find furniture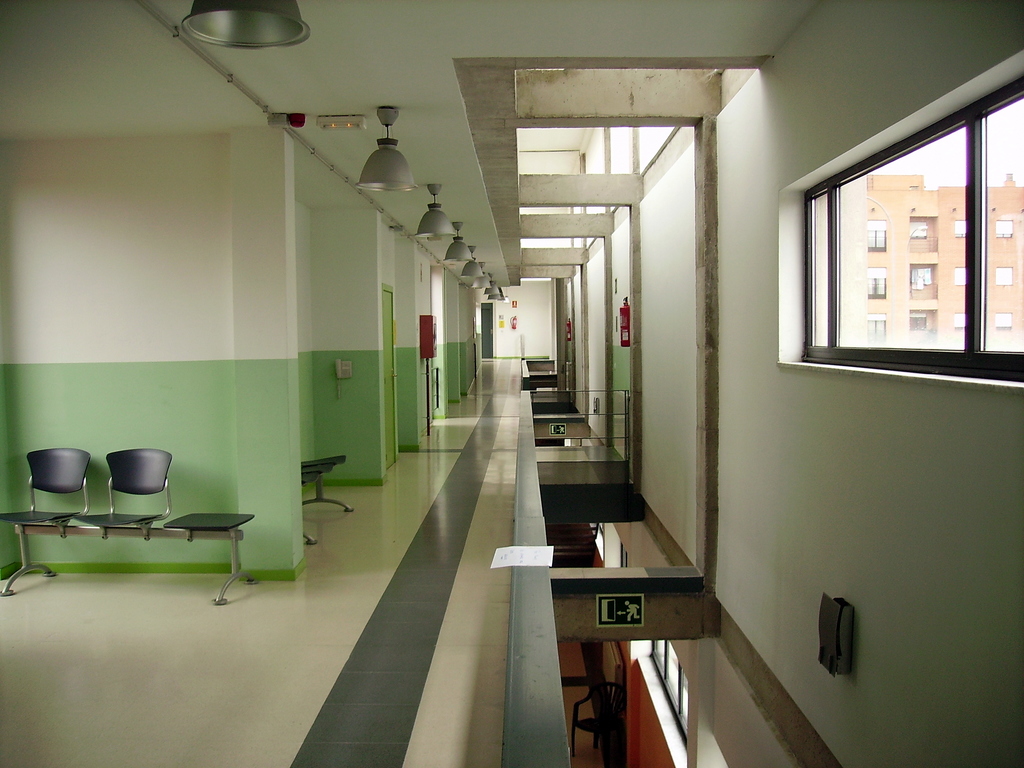
Rect(0, 449, 261, 606)
